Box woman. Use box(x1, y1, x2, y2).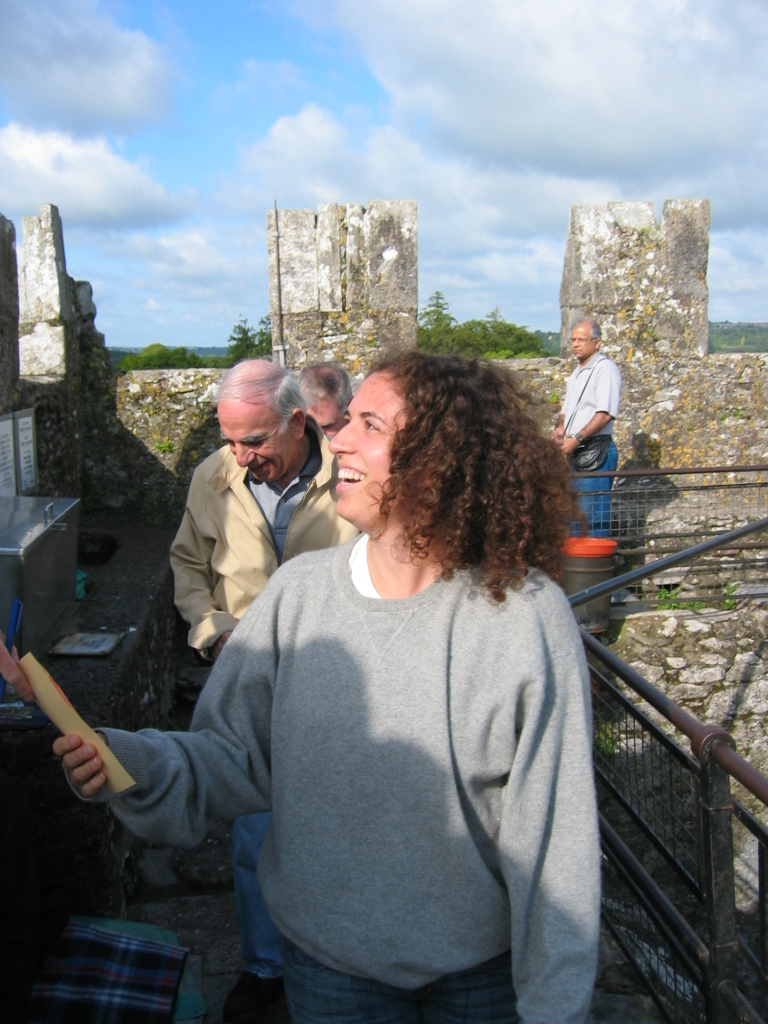
box(117, 346, 638, 1023).
